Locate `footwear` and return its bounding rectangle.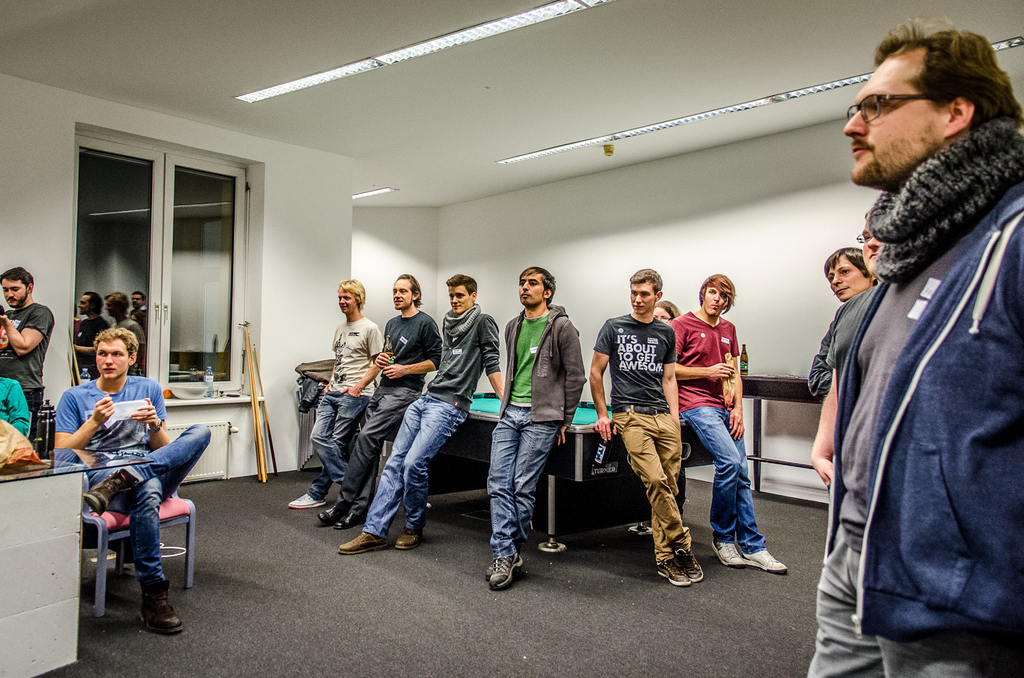
<bbox>740, 546, 787, 573</bbox>.
